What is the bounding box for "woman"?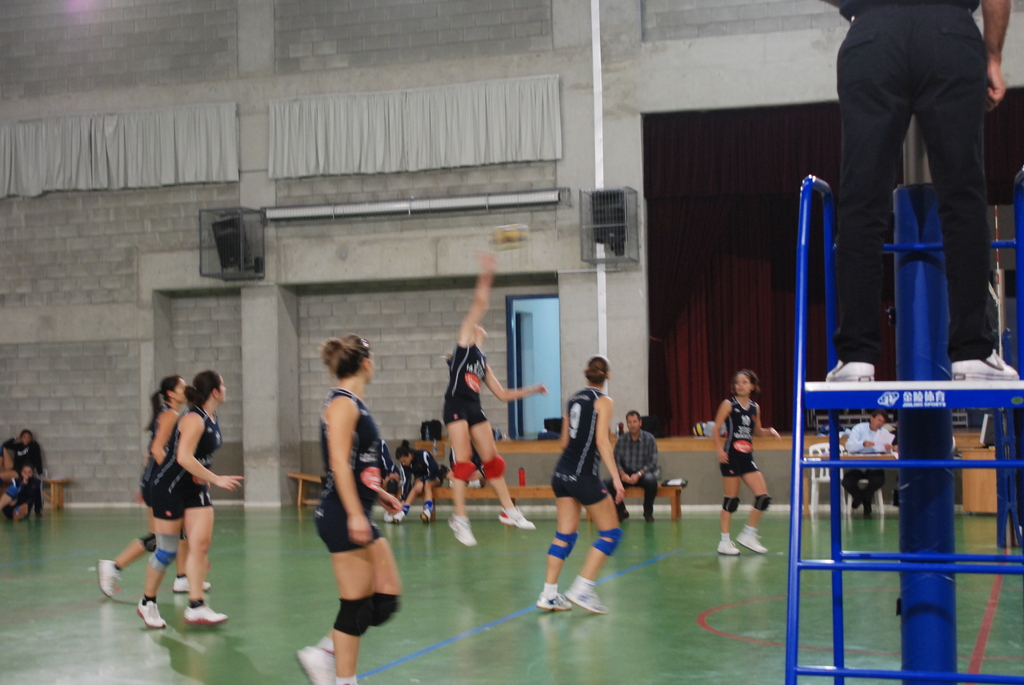
BBox(529, 350, 632, 622).
